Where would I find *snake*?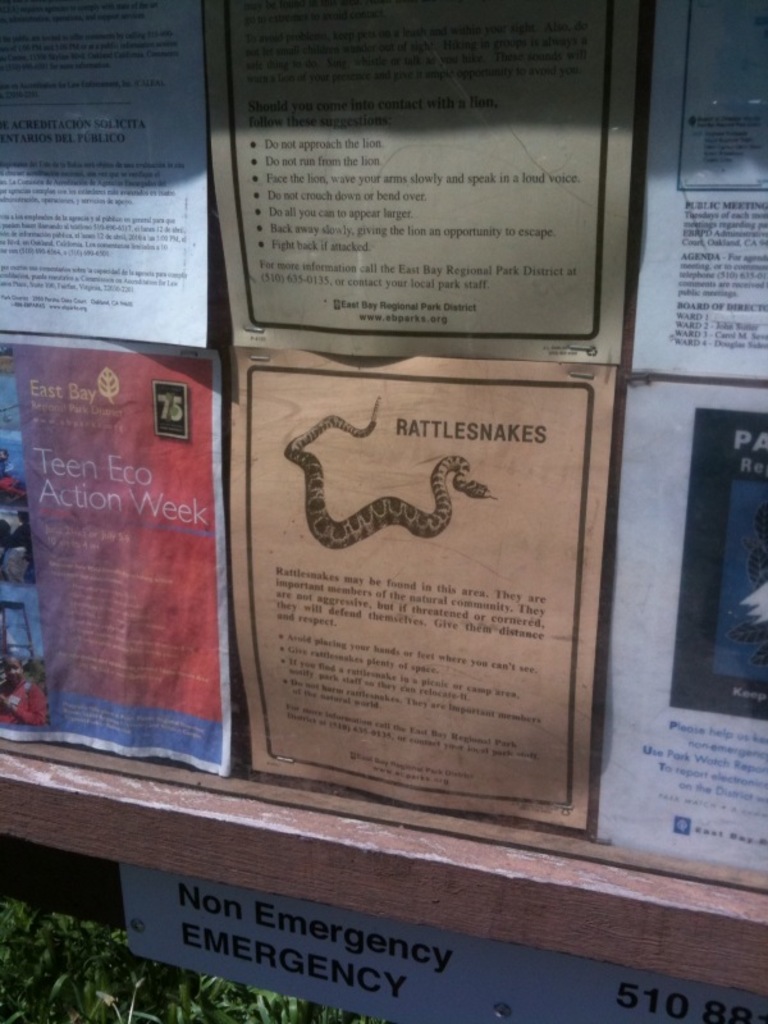
At (x1=280, y1=396, x2=499, y2=553).
